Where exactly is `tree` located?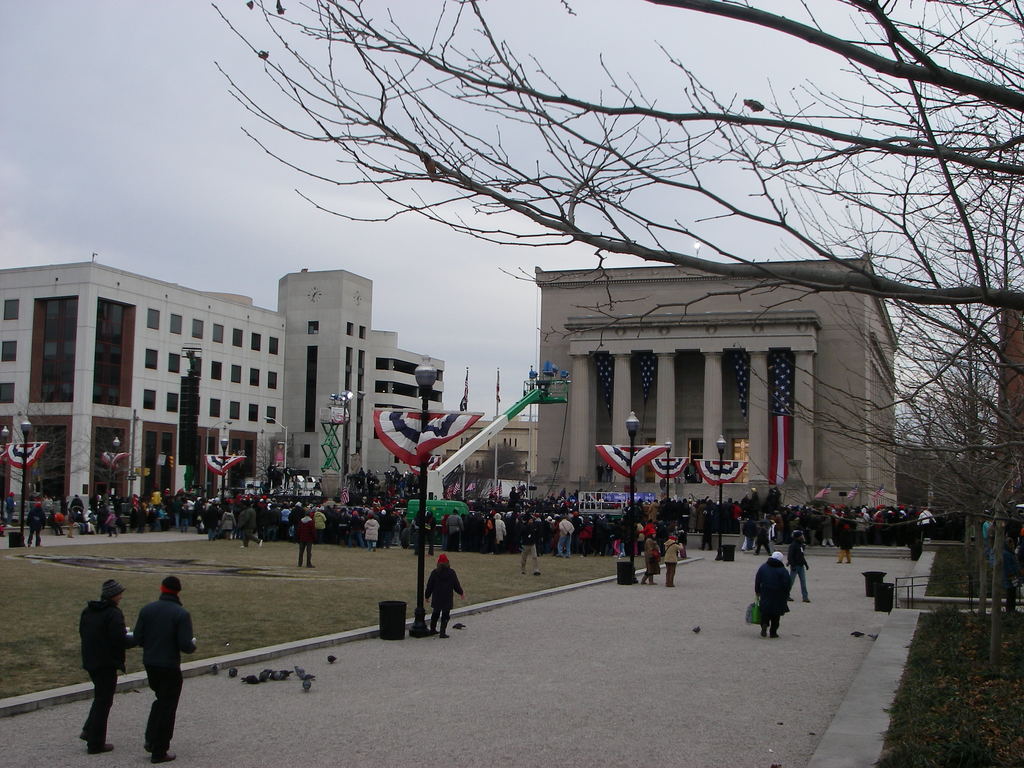
Its bounding box is box=[242, 431, 306, 506].
